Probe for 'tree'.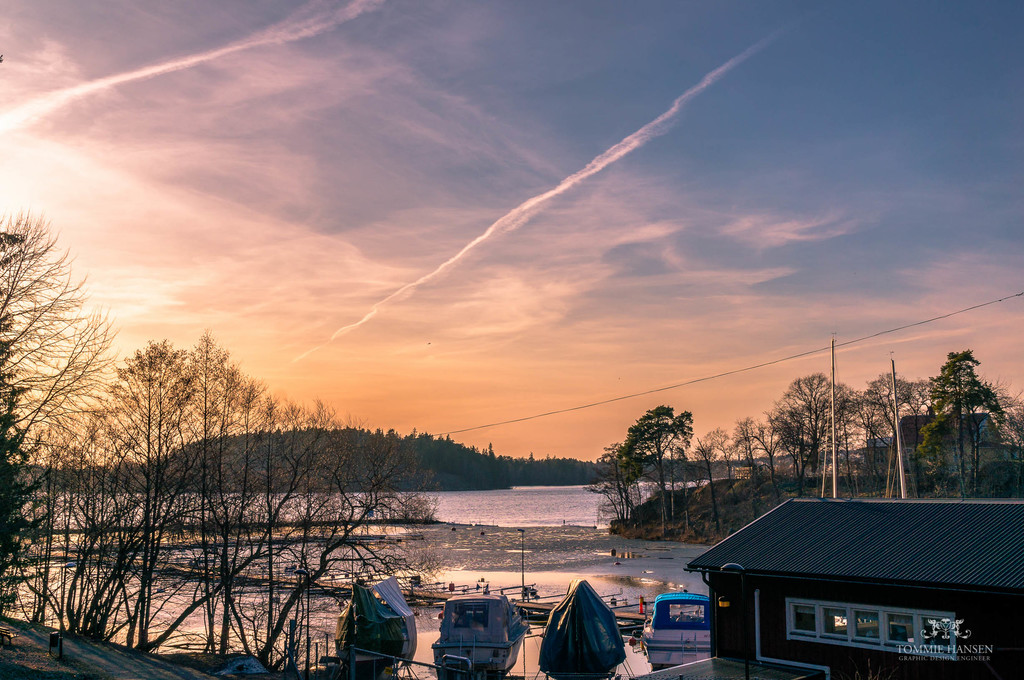
Probe result: bbox=[732, 425, 785, 502].
